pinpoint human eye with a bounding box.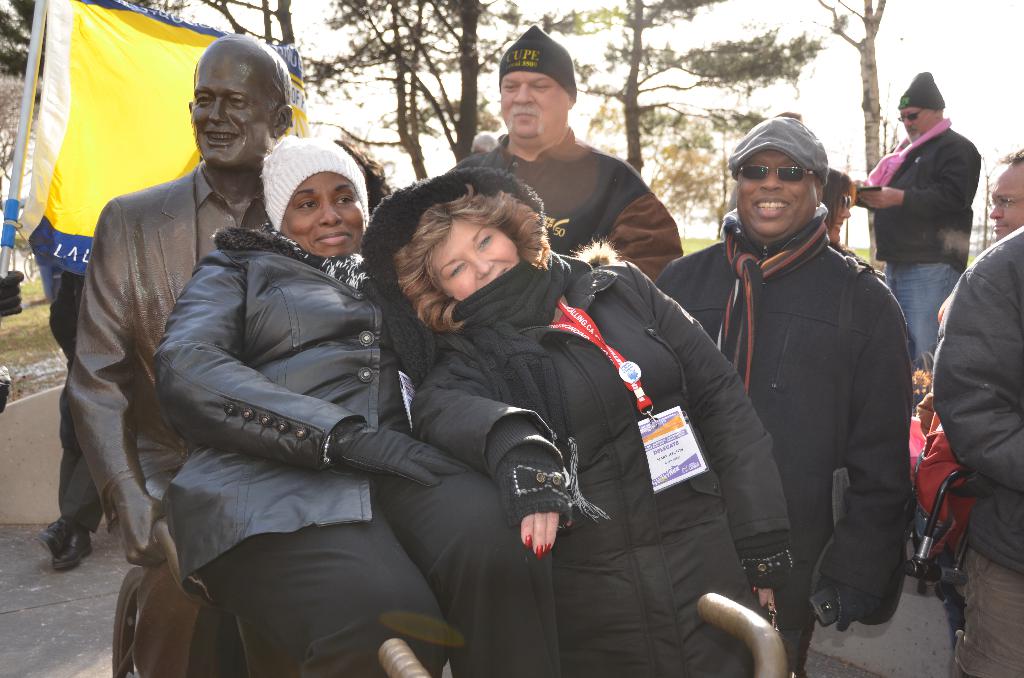
l=473, t=237, r=495, b=250.
